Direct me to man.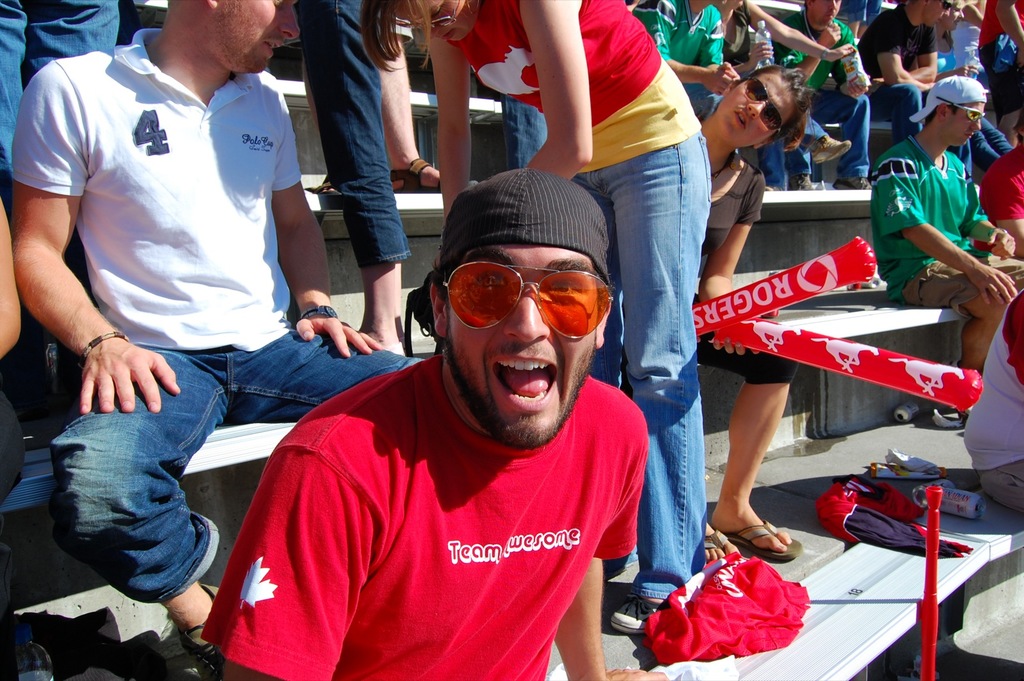
Direction: <bbox>977, 0, 1023, 149</bbox>.
